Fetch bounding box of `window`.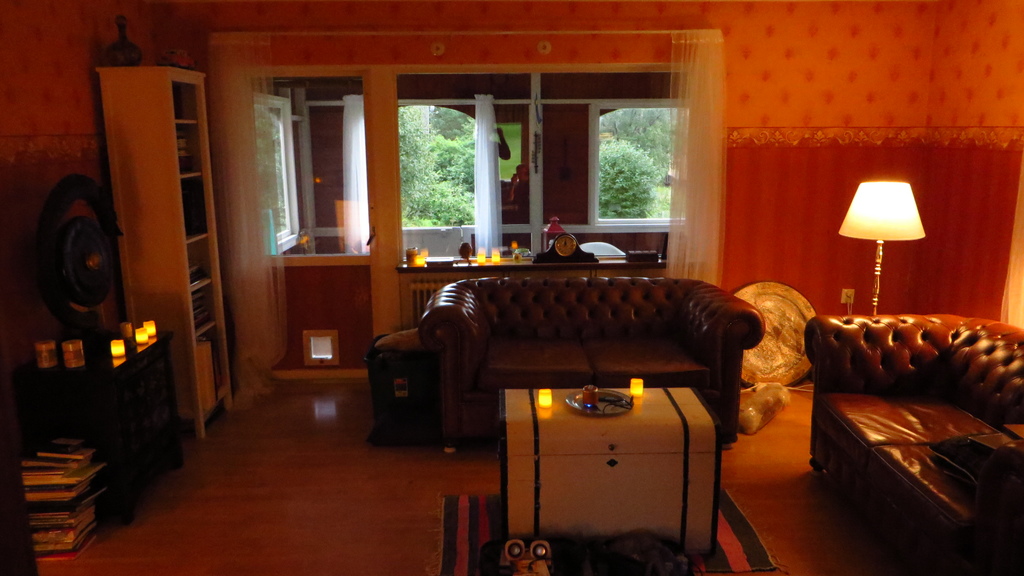
Bbox: locate(250, 40, 724, 281).
